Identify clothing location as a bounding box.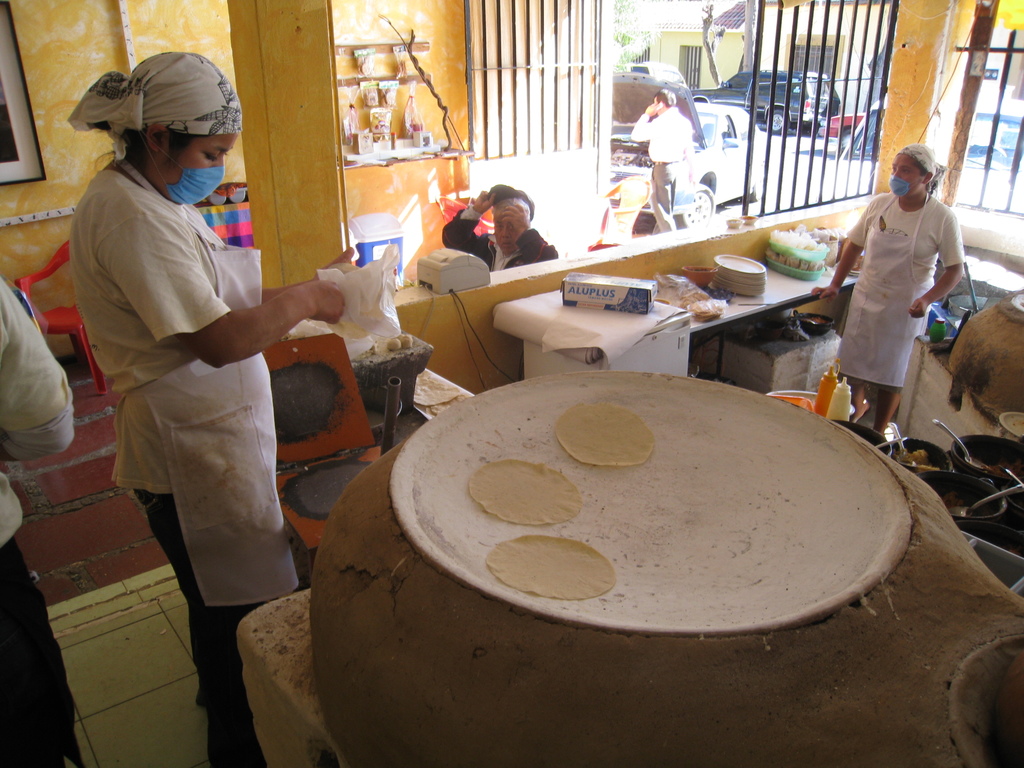
left=436, top=198, right=559, bottom=270.
